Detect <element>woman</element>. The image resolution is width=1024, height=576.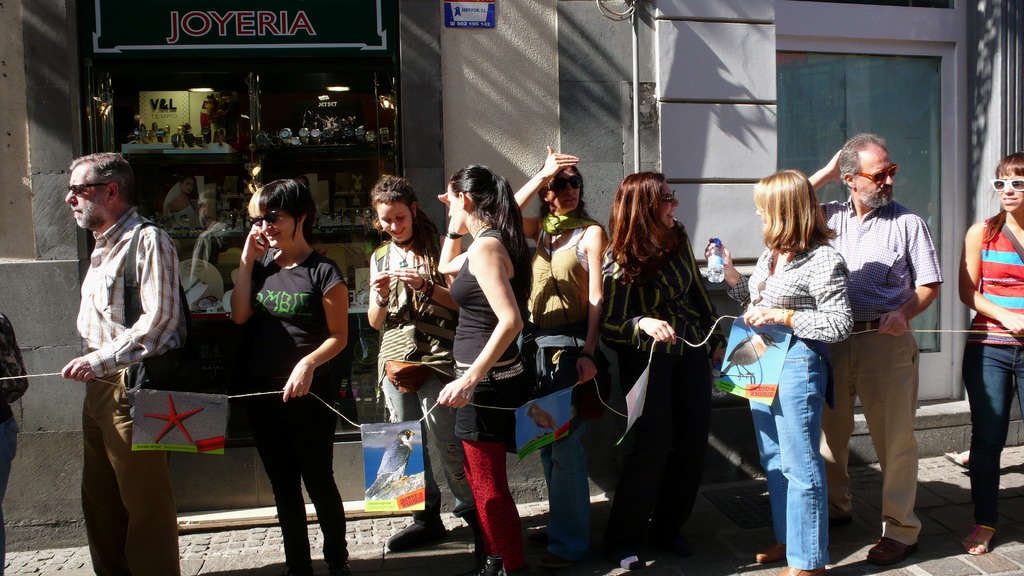
728/167/851/575.
